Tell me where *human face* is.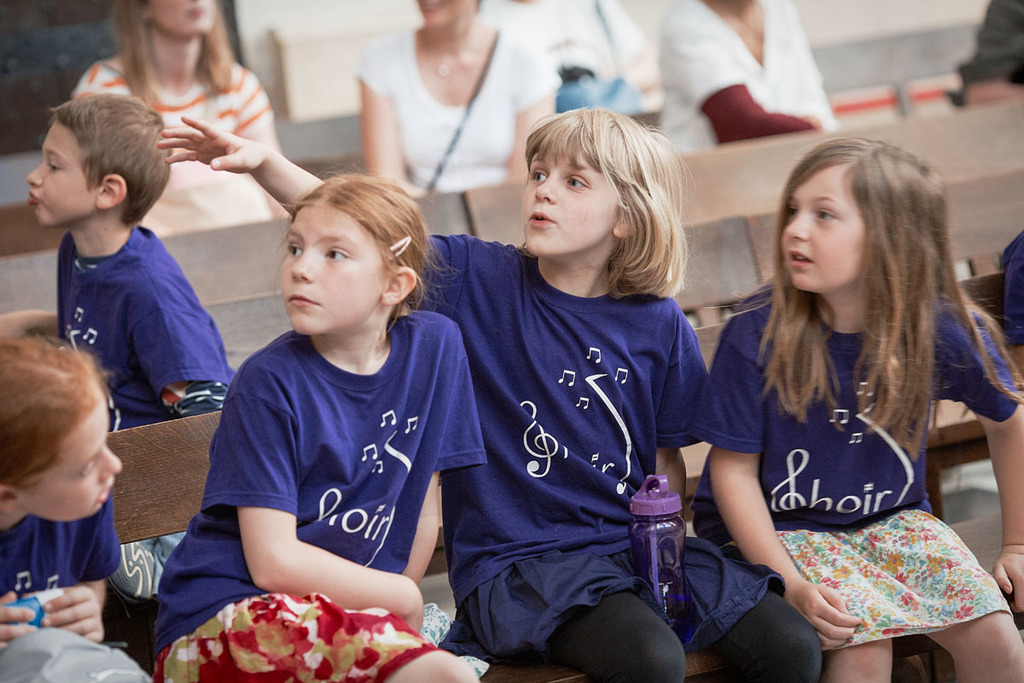
*human face* is at crop(279, 204, 378, 332).
